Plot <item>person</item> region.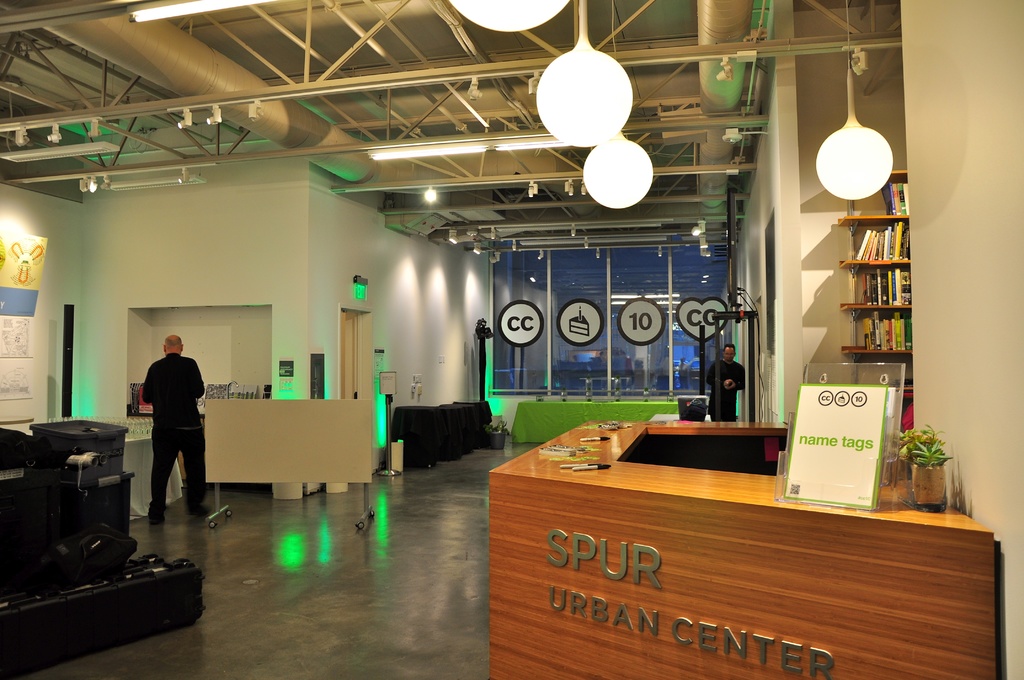
Plotted at <bbox>127, 331, 223, 528</bbox>.
